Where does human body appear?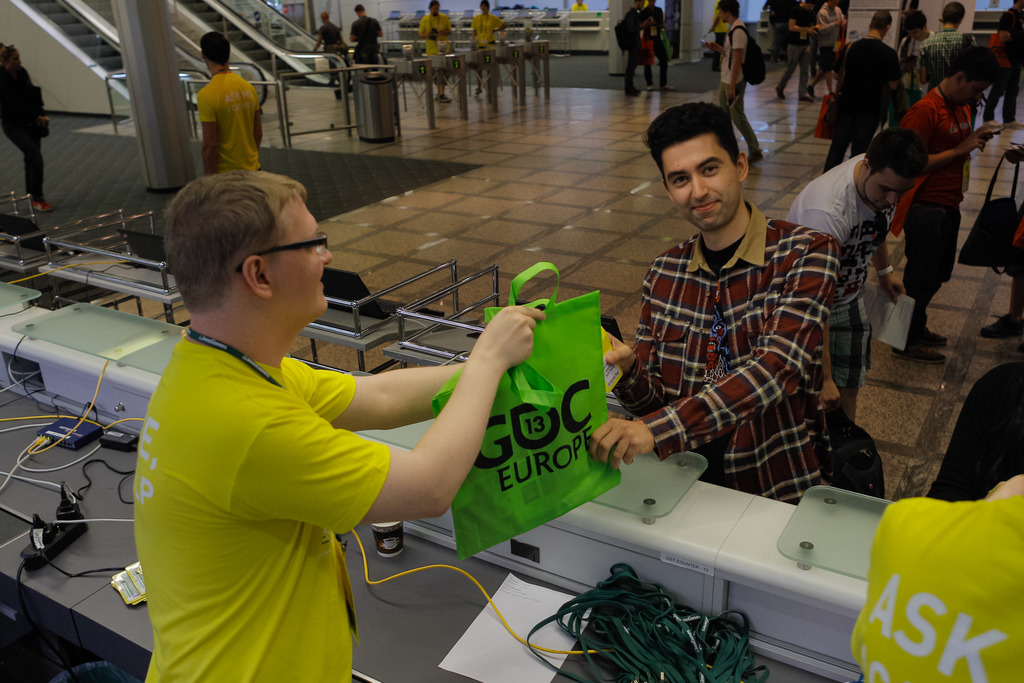
Appears at box=[356, 4, 384, 66].
